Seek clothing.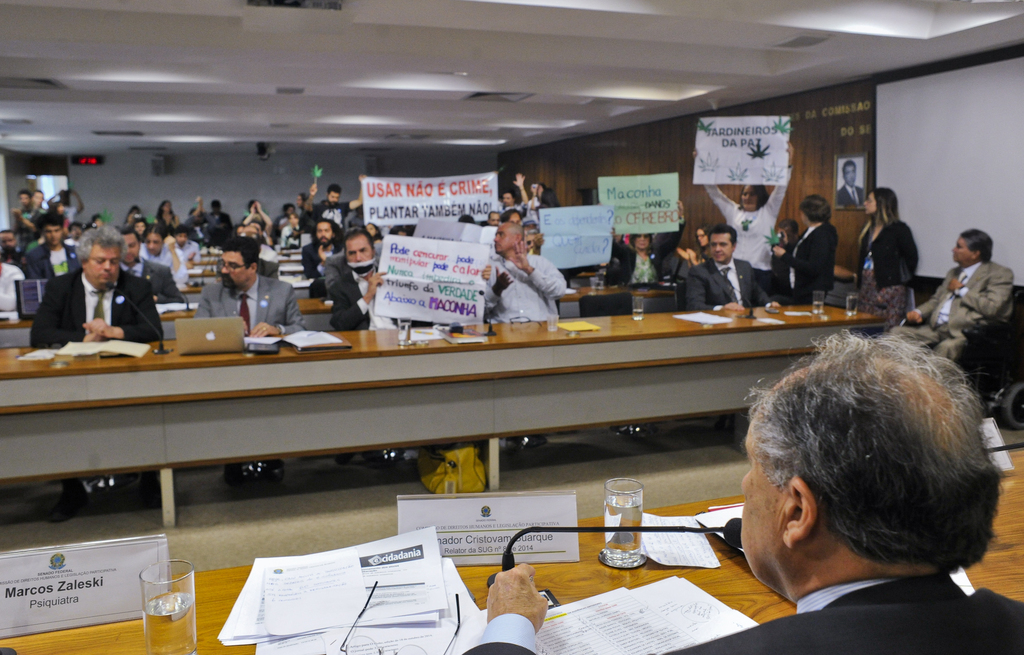
select_region(172, 235, 199, 260).
